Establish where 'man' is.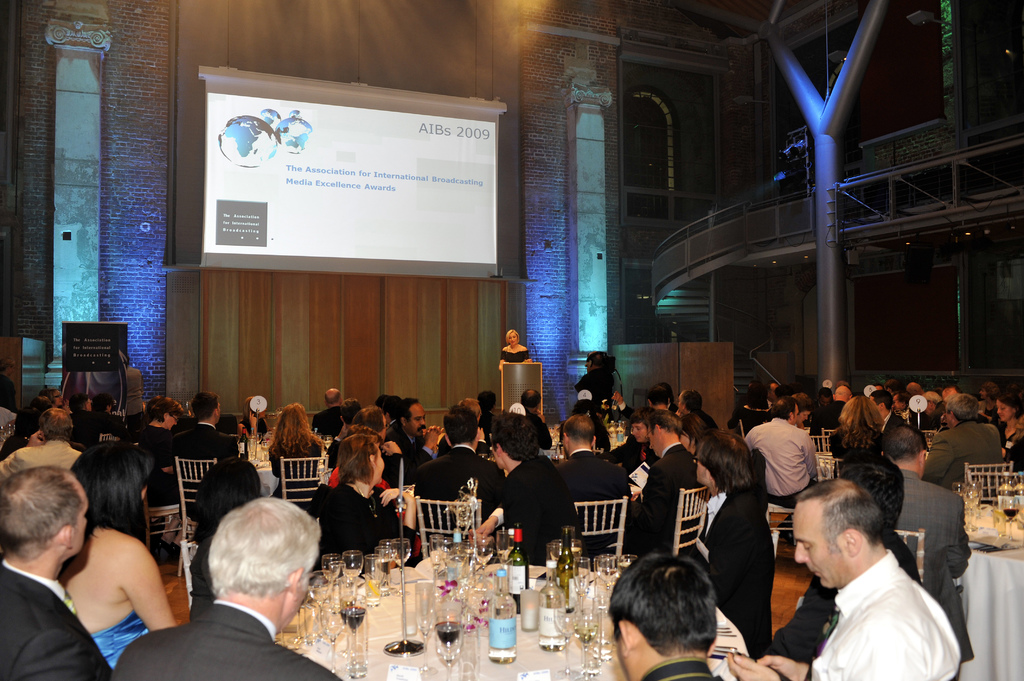
Established at 474:408:588:571.
